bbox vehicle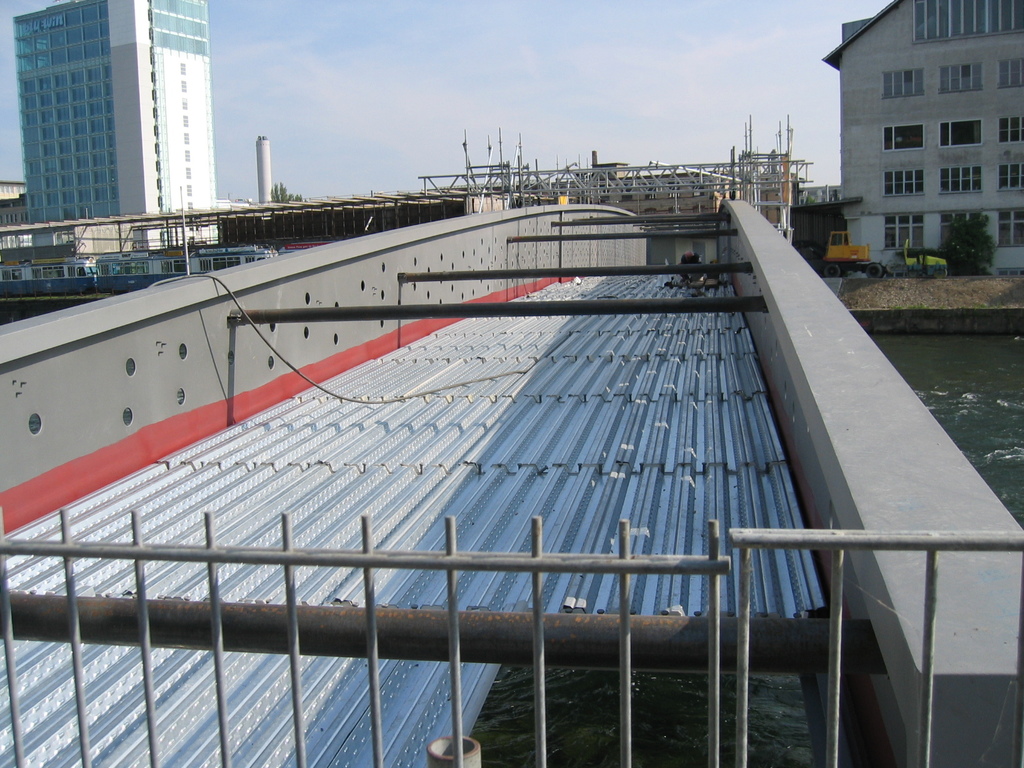
bbox(0, 244, 283, 297)
